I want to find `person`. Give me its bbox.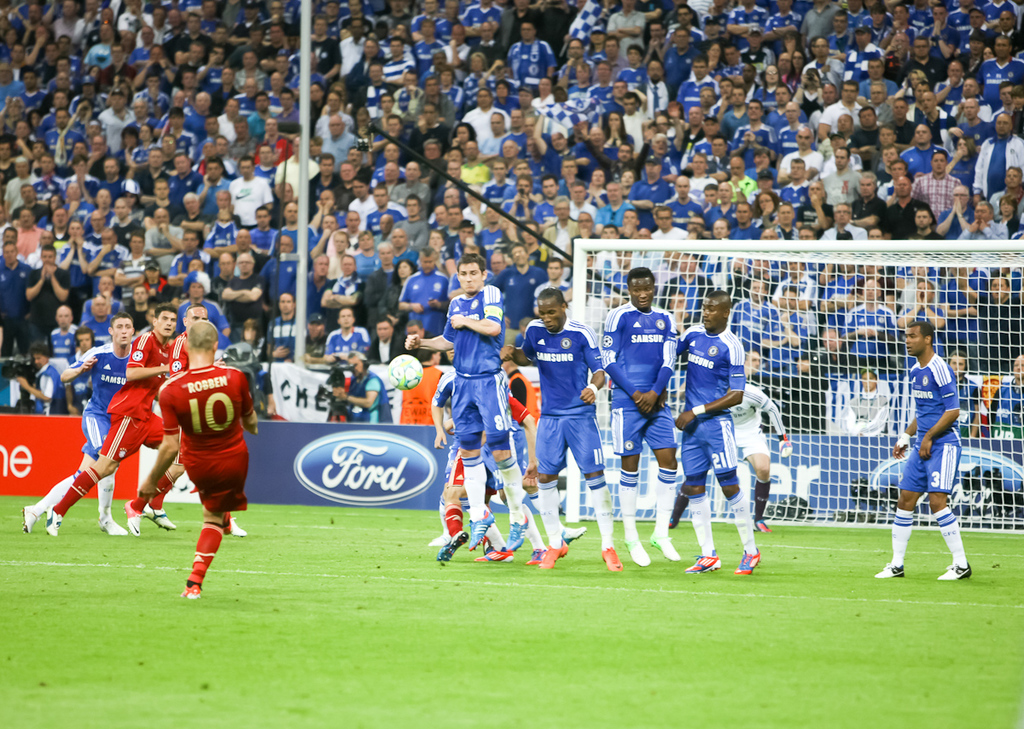
box=[89, 233, 132, 269].
